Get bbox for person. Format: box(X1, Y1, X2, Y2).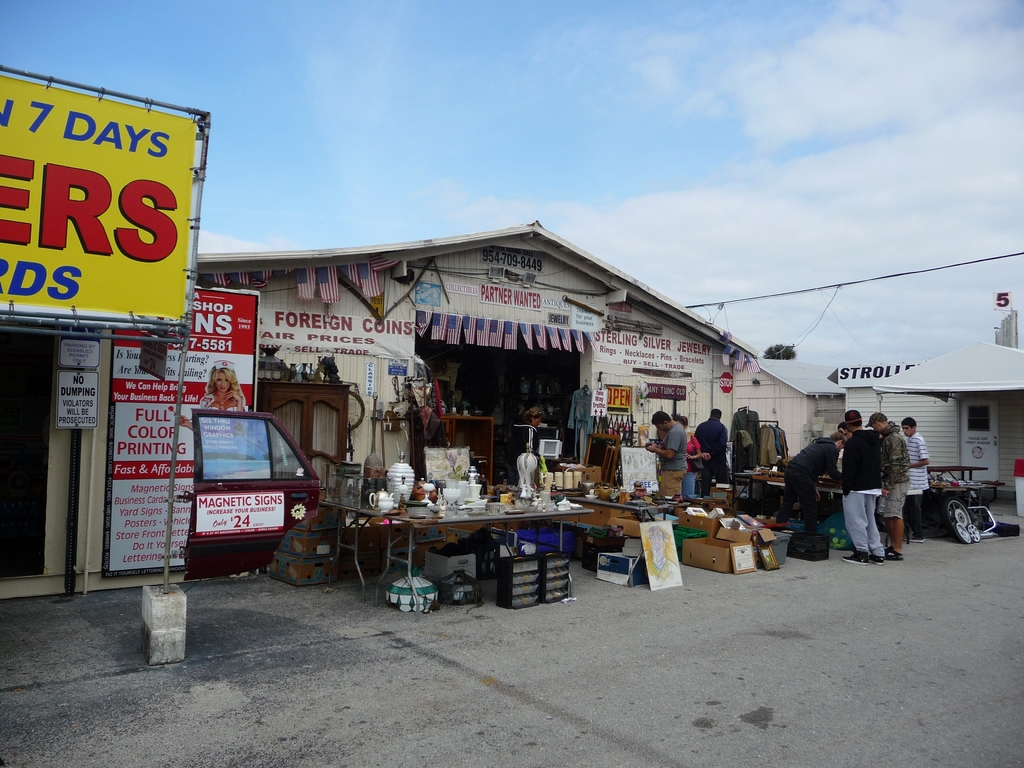
box(831, 424, 850, 455).
